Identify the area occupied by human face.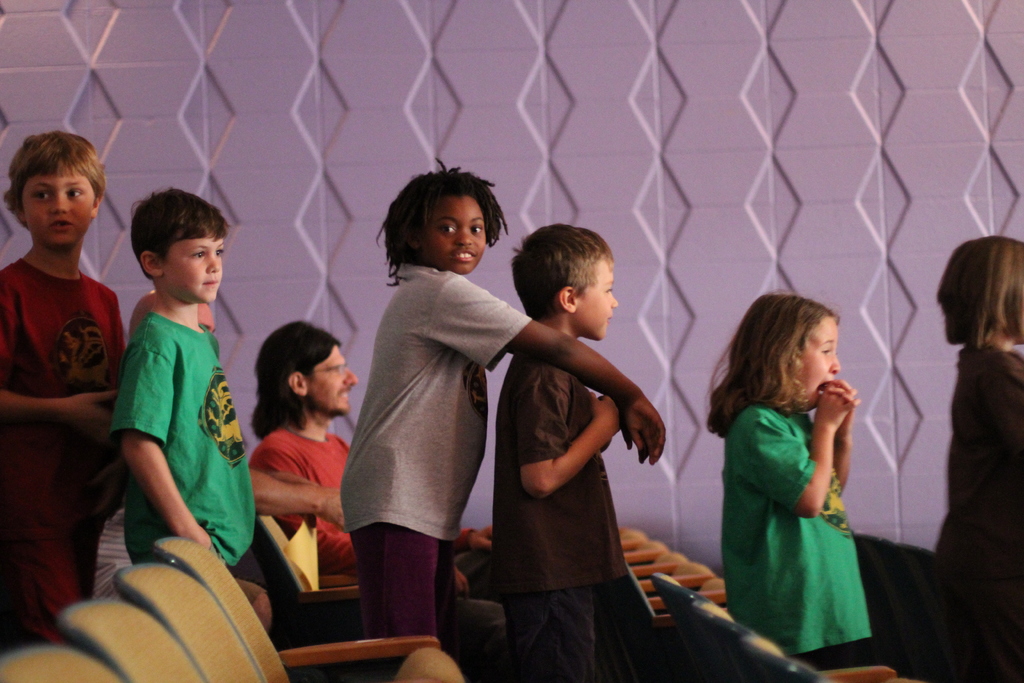
Area: detection(576, 256, 620, 343).
